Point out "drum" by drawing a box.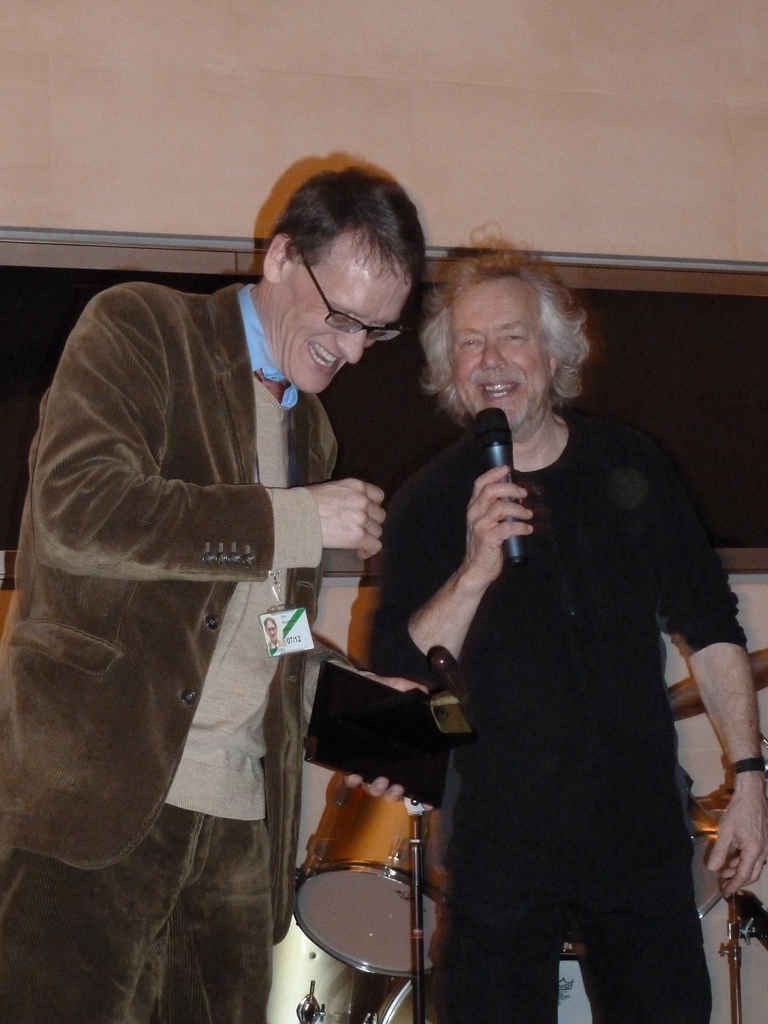
{"left": 380, "top": 928, "right": 633, "bottom": 1023}.
